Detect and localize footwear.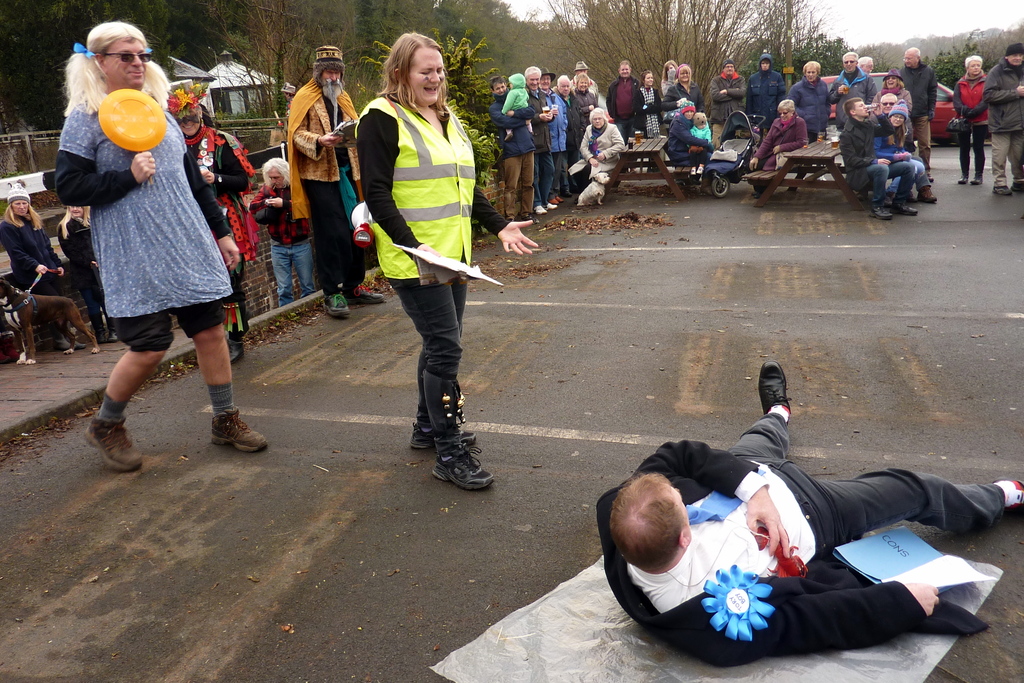
Localized at (x1=209, y1=410, x2=270, y2=454).
